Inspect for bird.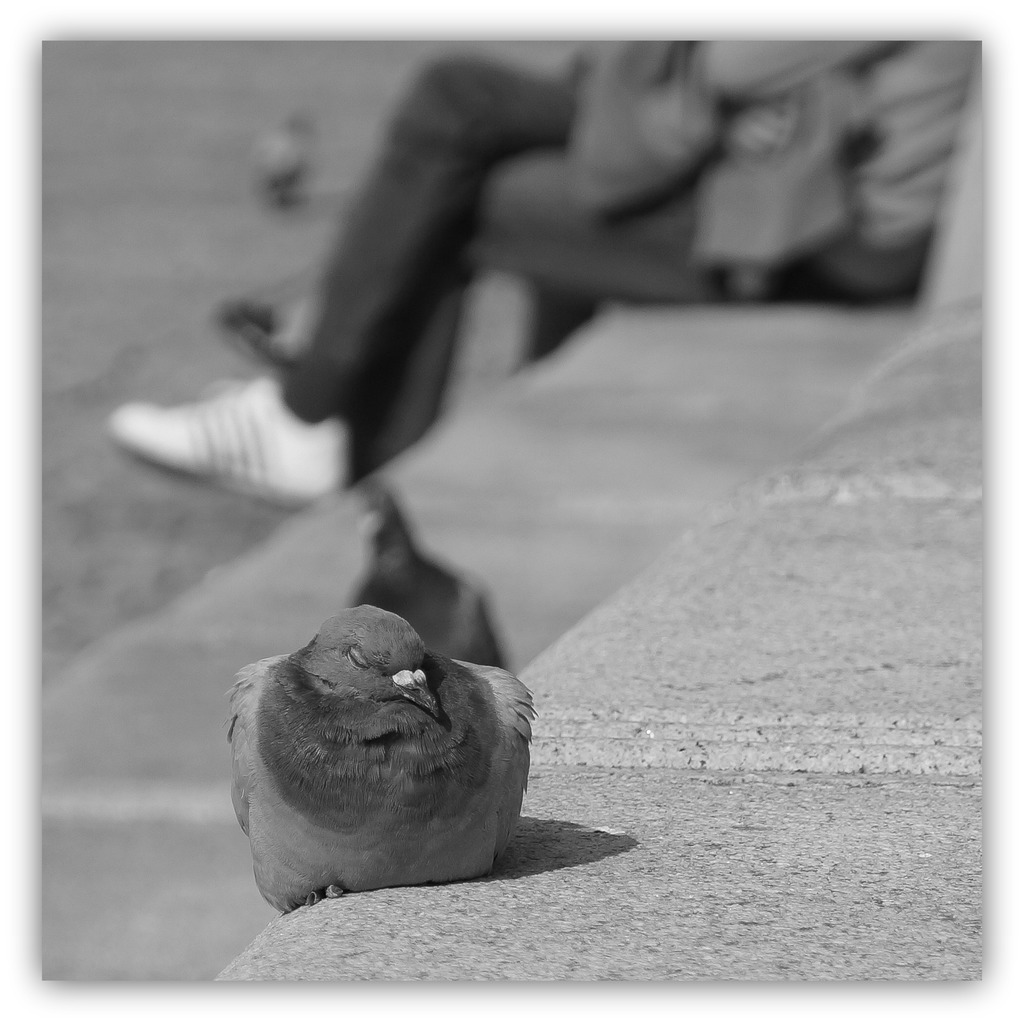
Inspection: 221, 590, 557, 902.
